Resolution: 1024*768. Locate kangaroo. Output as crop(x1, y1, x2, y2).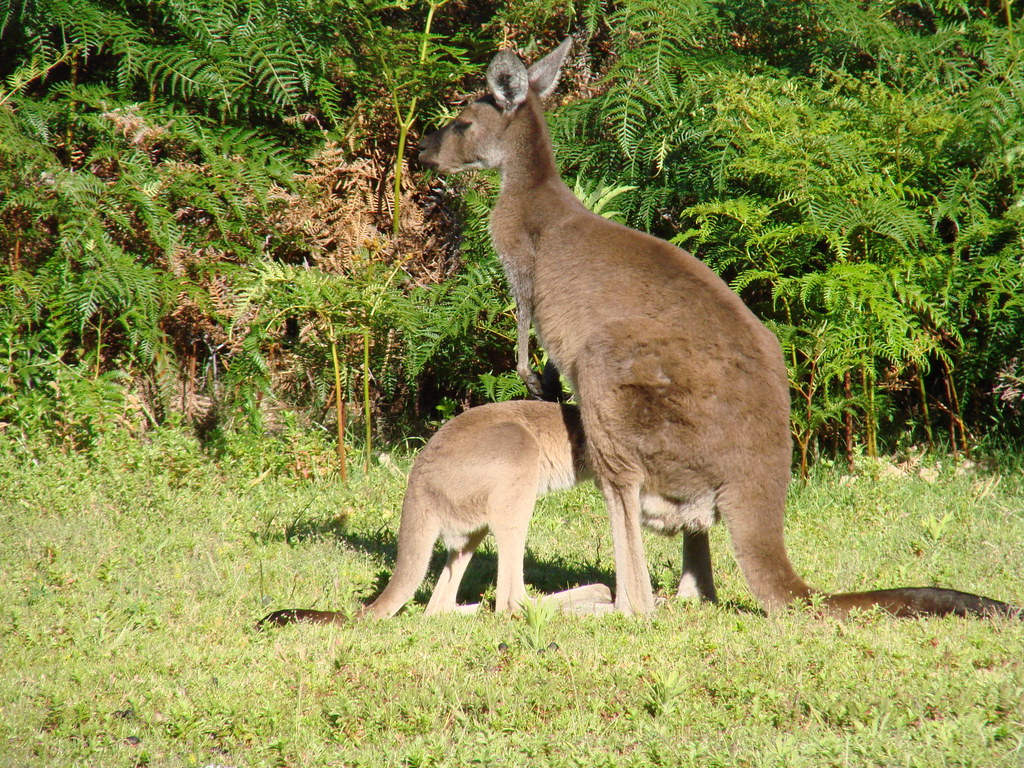
crop(250, 400, 604, 627).
